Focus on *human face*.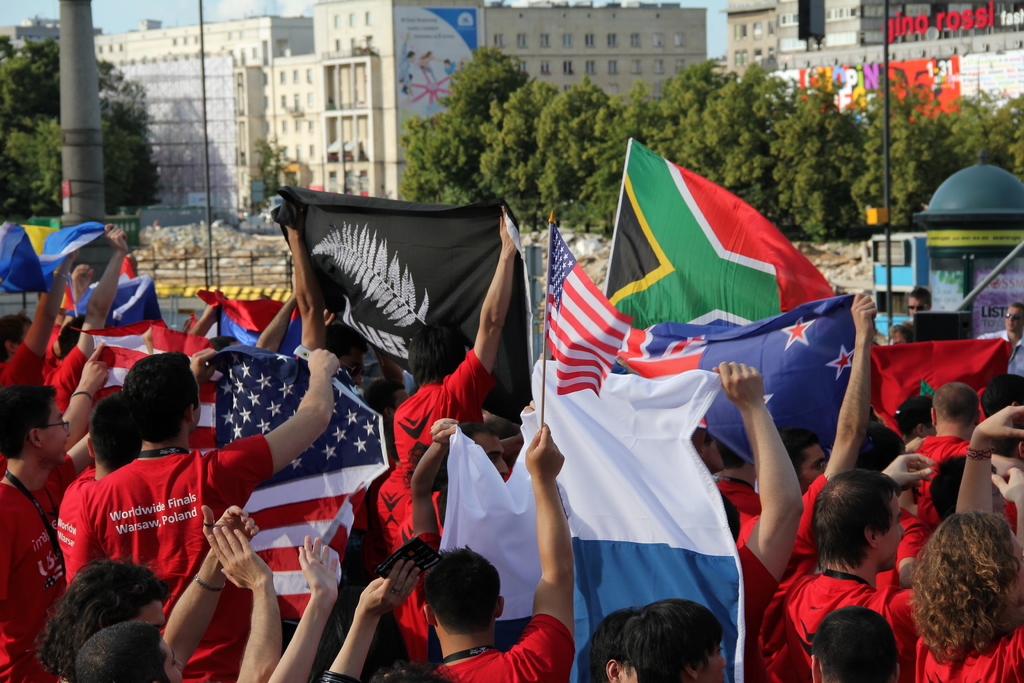
Focused at (left=705, top=440, right=725, bottom=470).
